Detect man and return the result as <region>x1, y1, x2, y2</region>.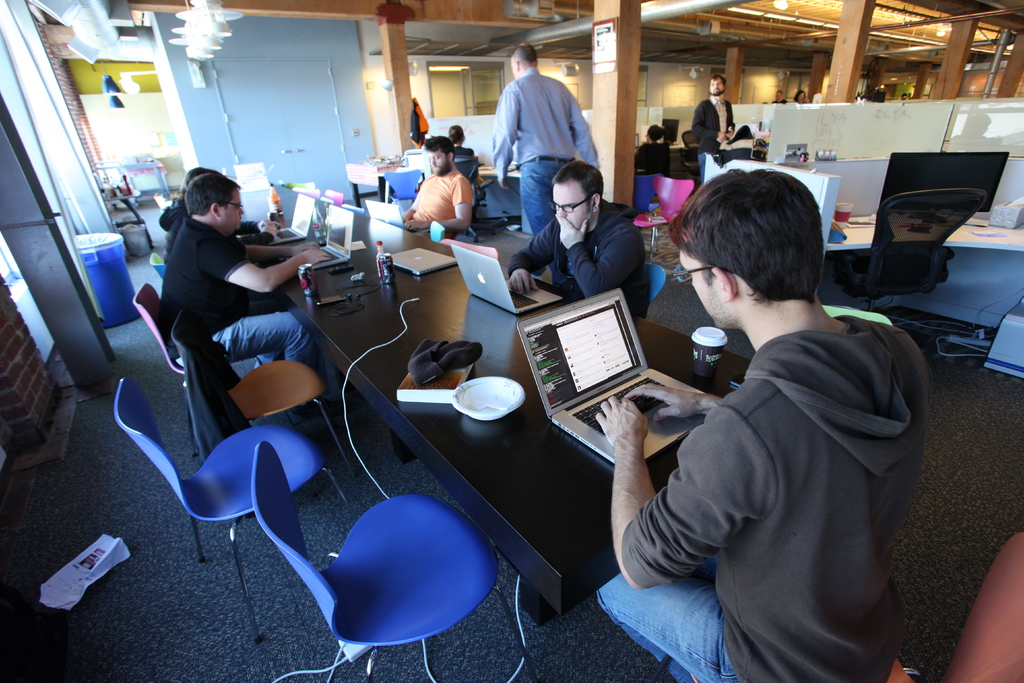
<region>491, 46, 600, 224</region>.
